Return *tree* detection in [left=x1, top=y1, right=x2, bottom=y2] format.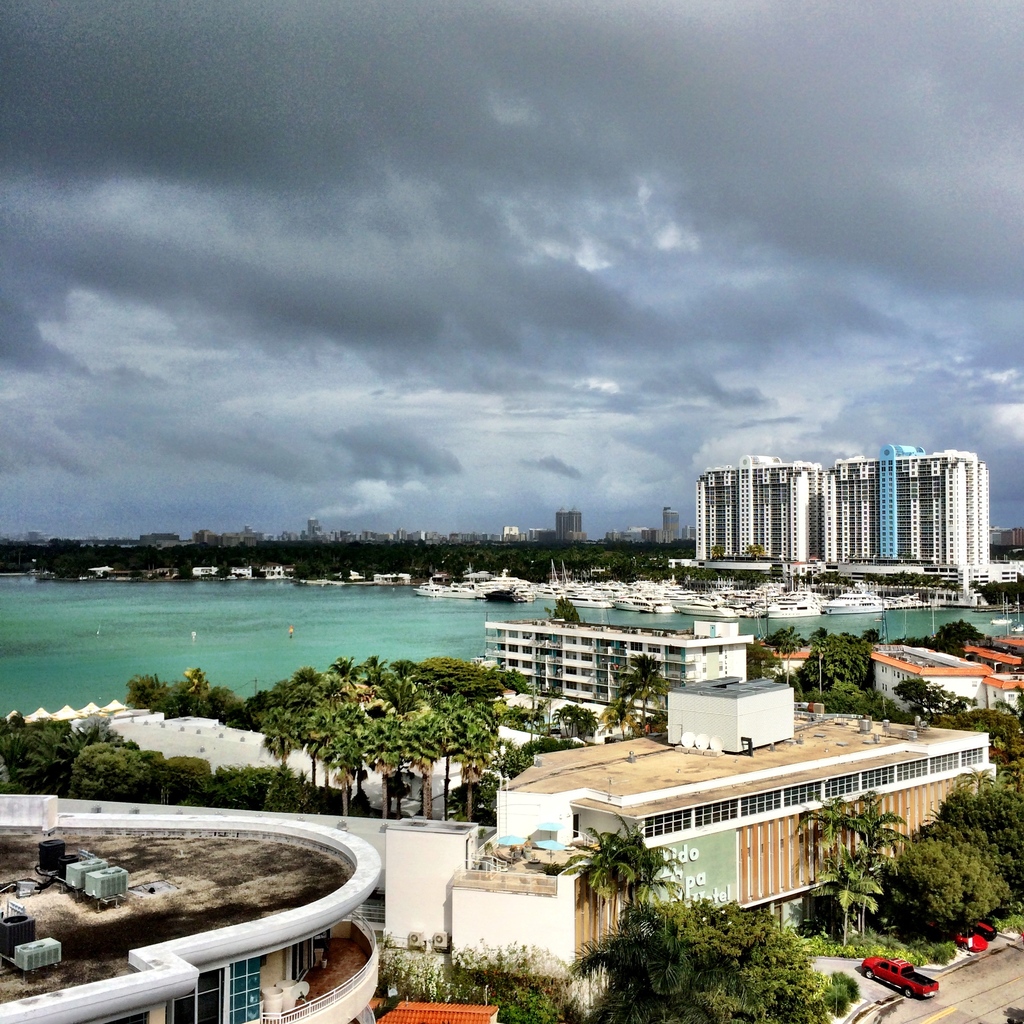
[left=807, top=845, right=881, bottom=947].
